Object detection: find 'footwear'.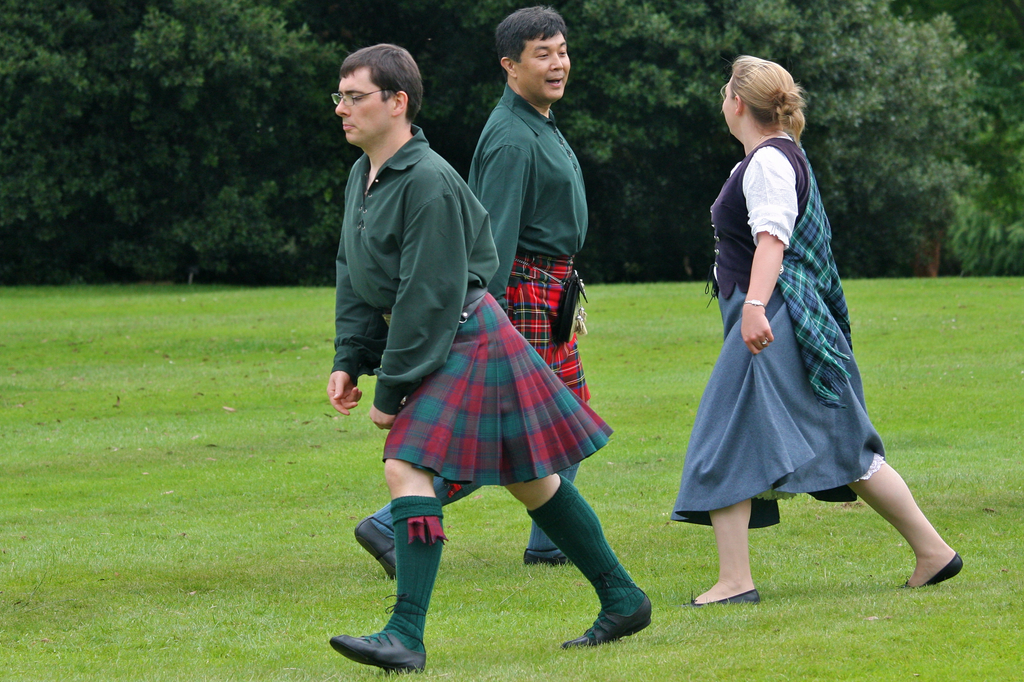
x1=905, y1=548, x2=963, y2=590.
